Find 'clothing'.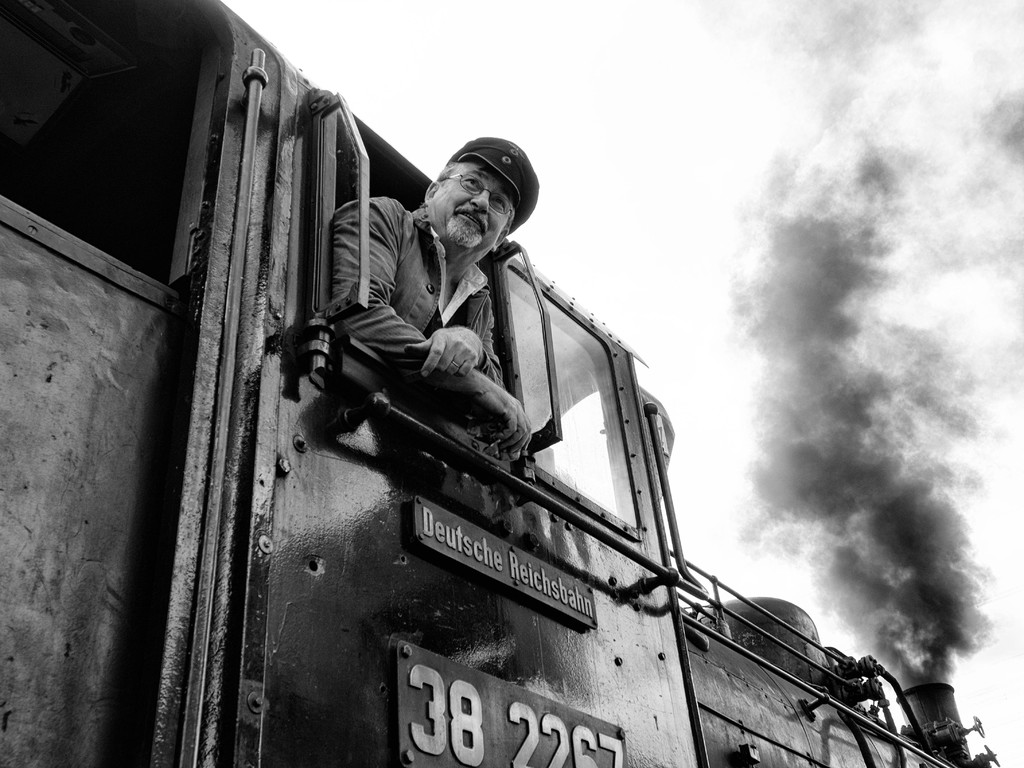
BBox(328, 195, 504, 379).
